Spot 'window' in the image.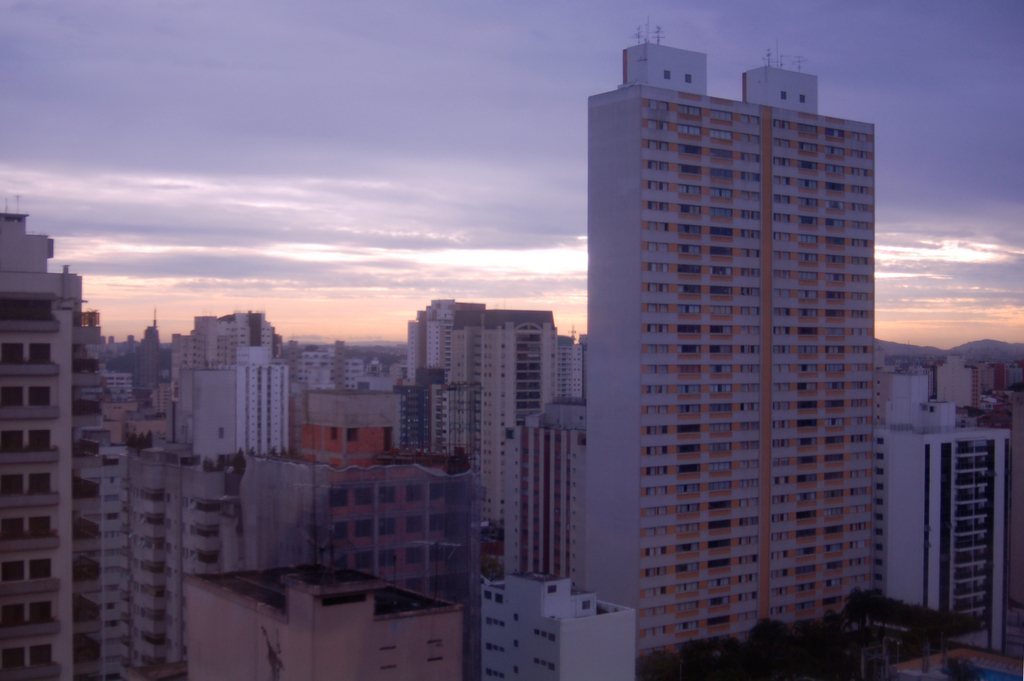
'window' found at 778 141 792 147.
